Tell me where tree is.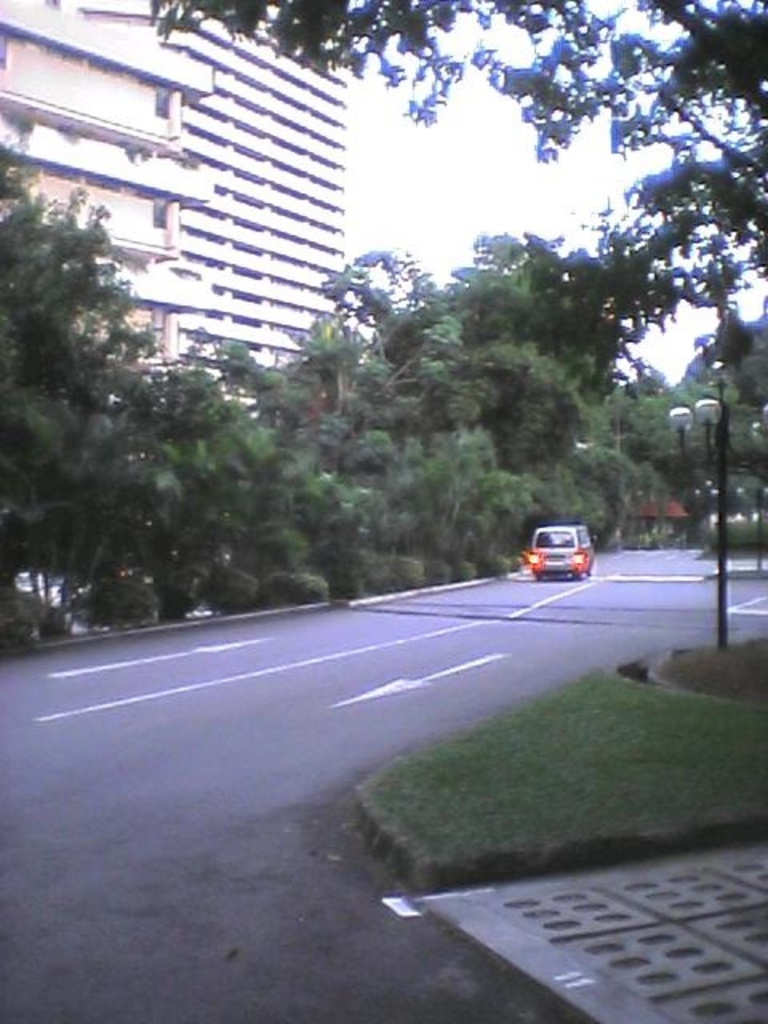
tree is at box=[302, 245, 483, 586].
